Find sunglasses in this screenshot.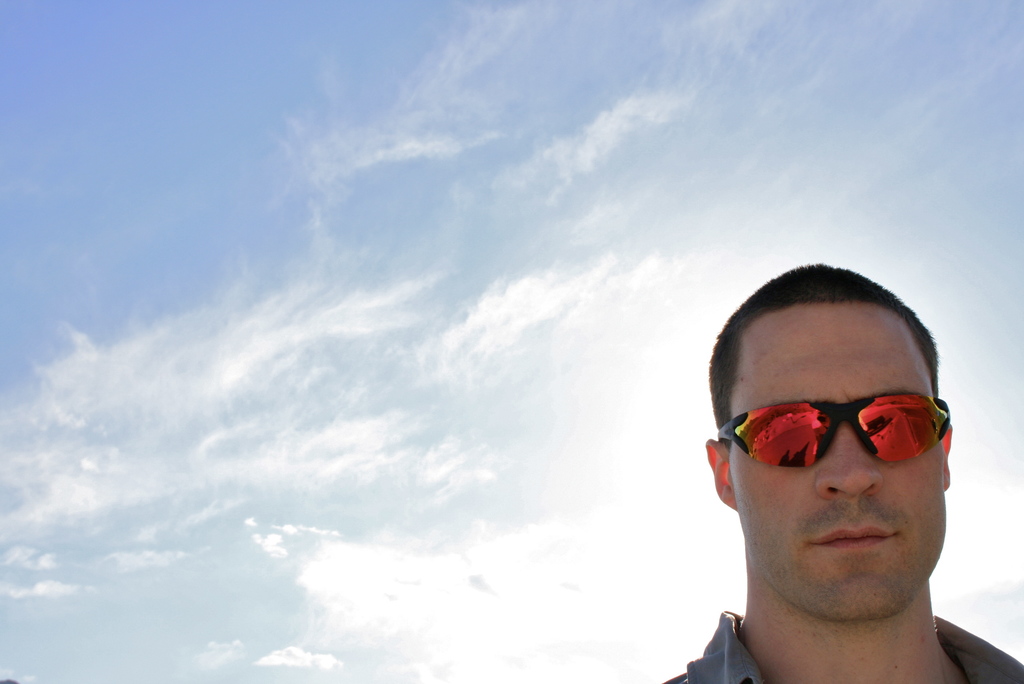
The bounding box for sunglasses is 717:393:951:466.
